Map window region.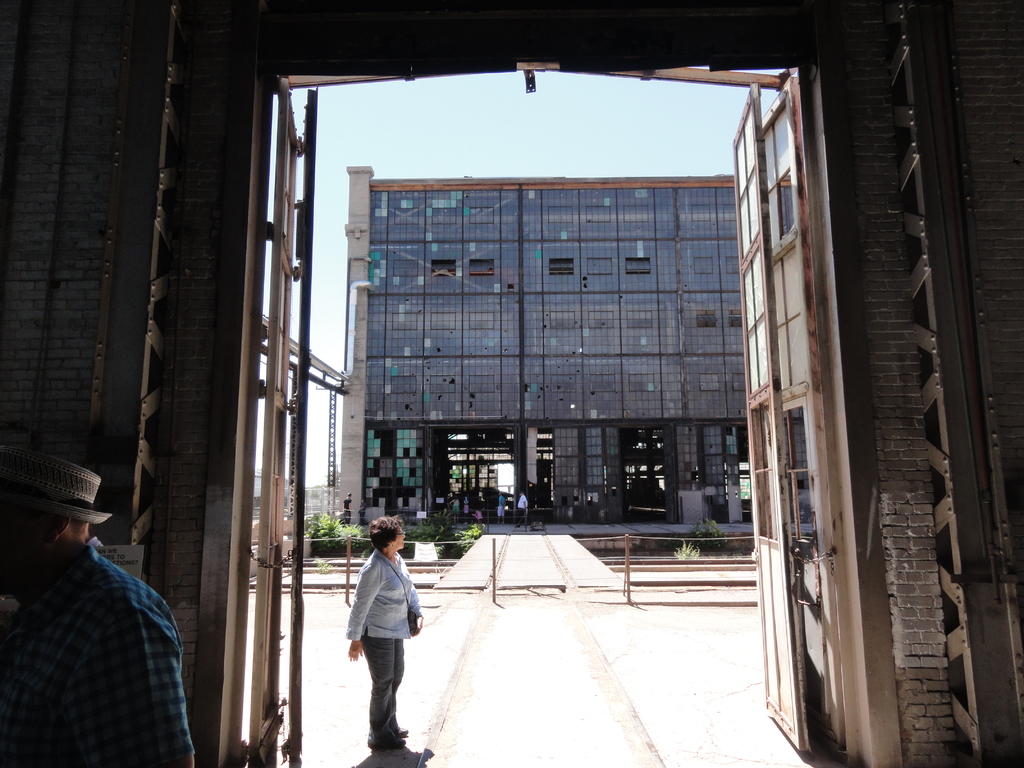
Mapped to BBox(727, 257, 738, 275).
